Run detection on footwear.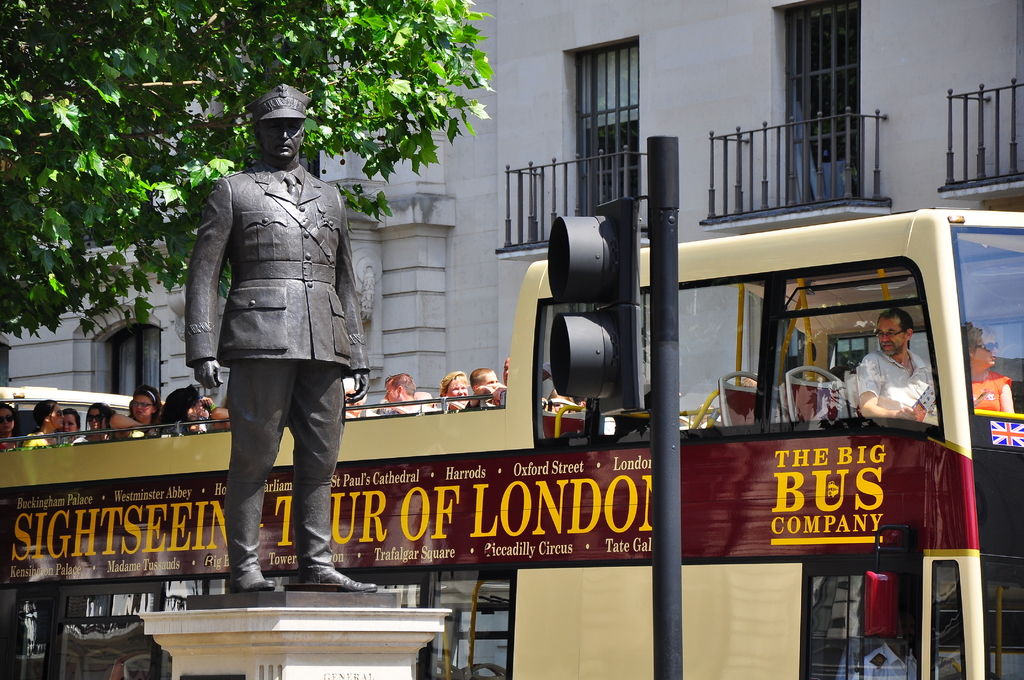
Result: bbox=(301, 563, 375, 593).
